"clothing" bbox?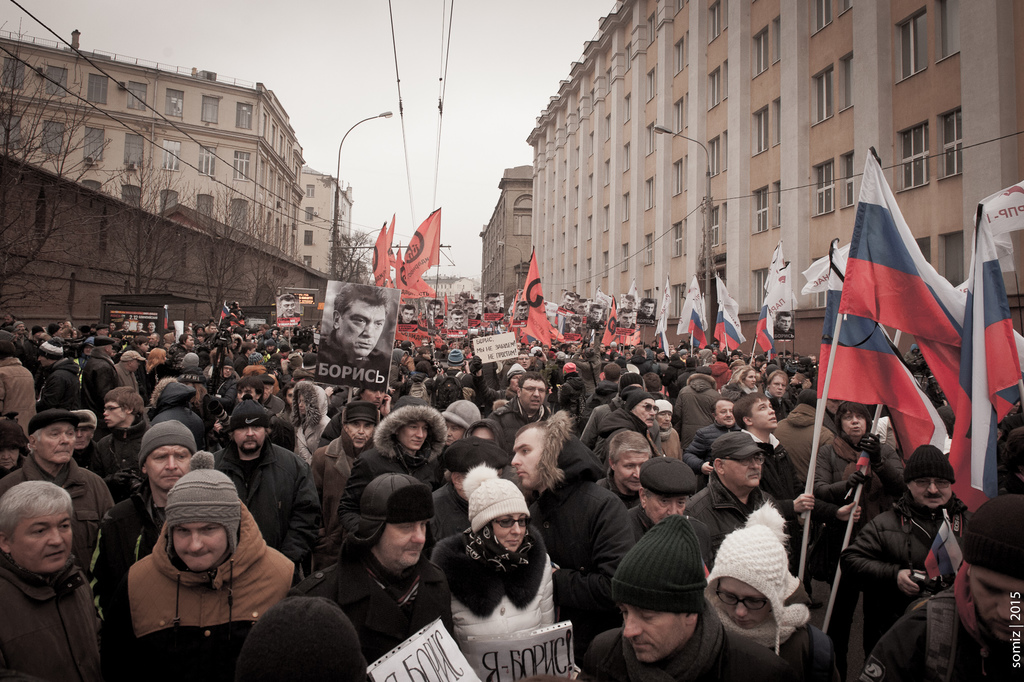
[x1=386, y1=347, x2=407, y2=381]
